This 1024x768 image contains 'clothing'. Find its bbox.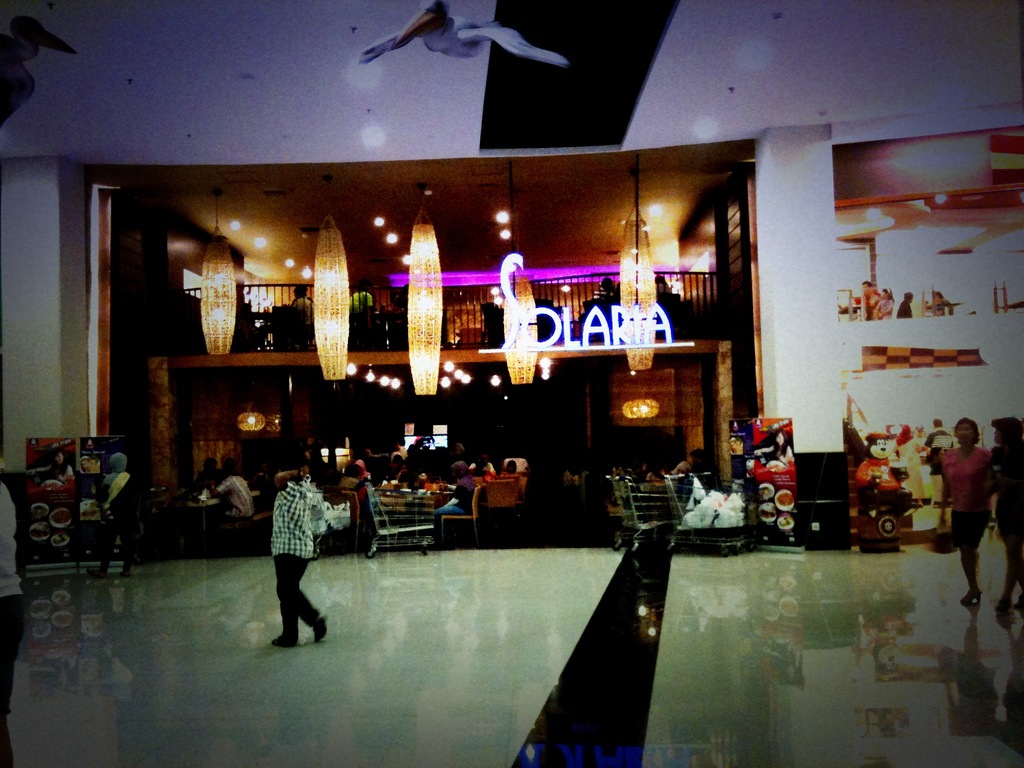
crop(470, 467, 499, 480).
